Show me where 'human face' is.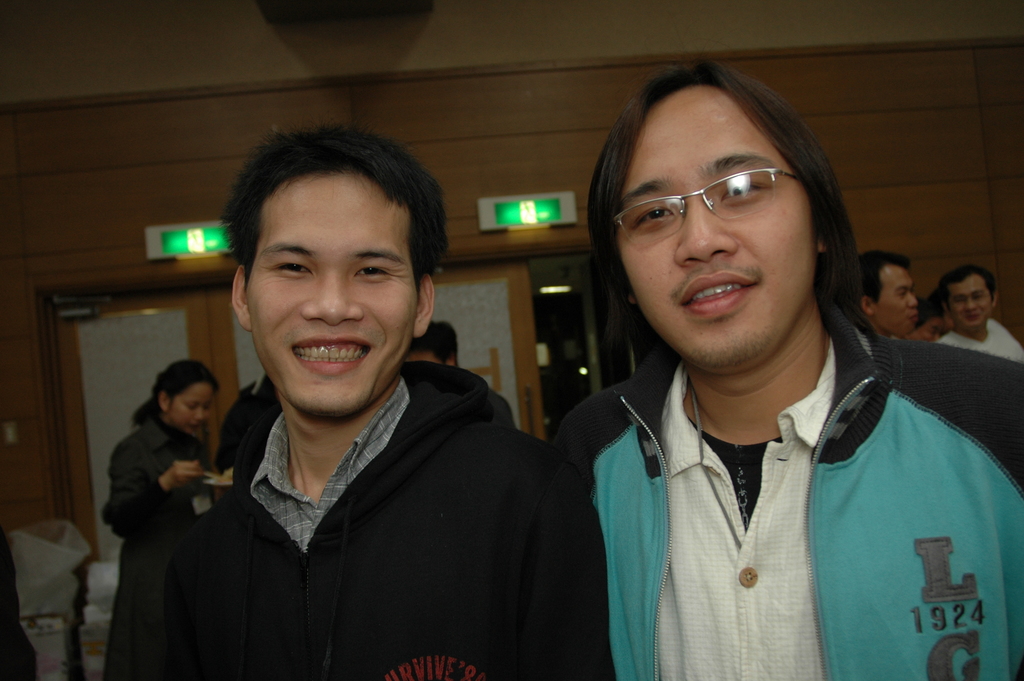
'human face' is at (x1=233, y1=165, x2=431, y2=415).
